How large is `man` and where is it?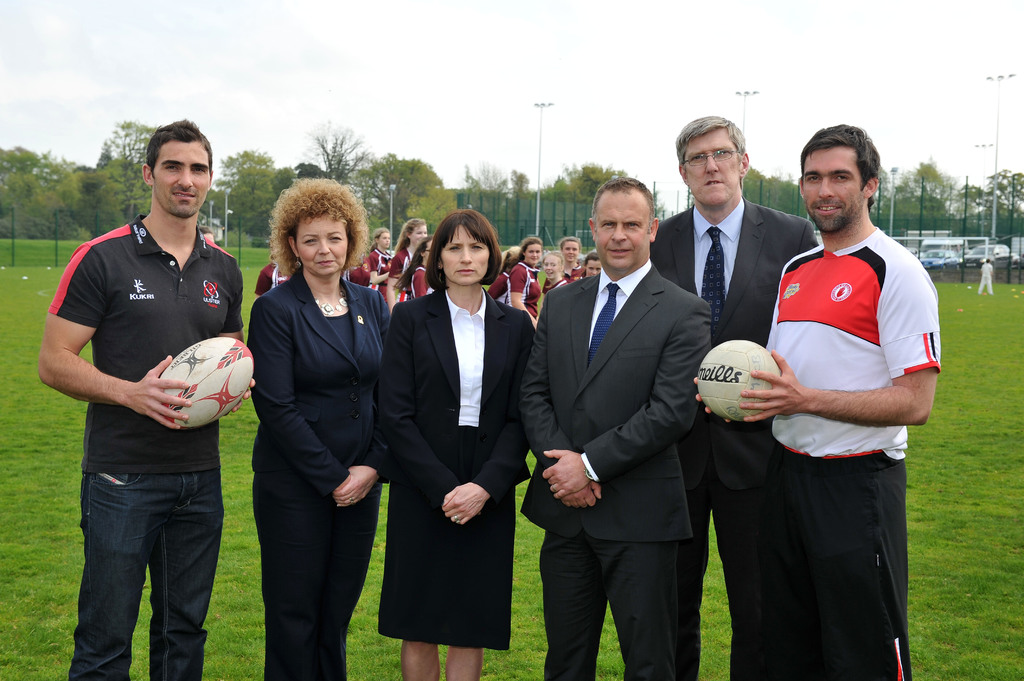
Bounding box: <bbox>522, 174, 713, 680</bbox>.
